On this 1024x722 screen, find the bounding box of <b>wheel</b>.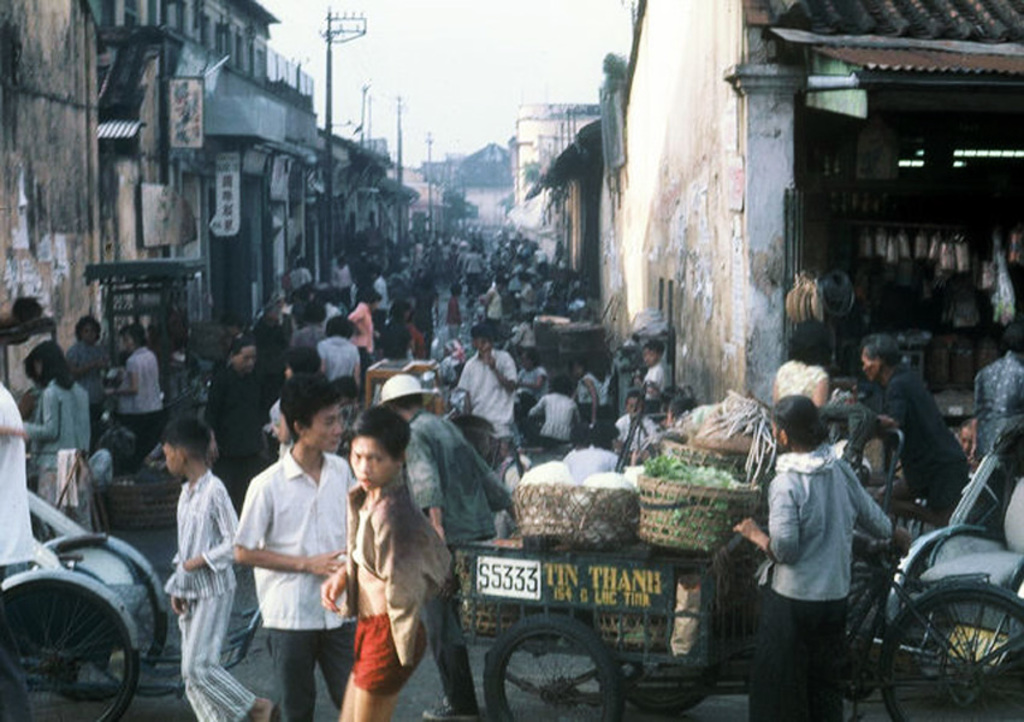
Bounding box: [884,576,1023,721].
